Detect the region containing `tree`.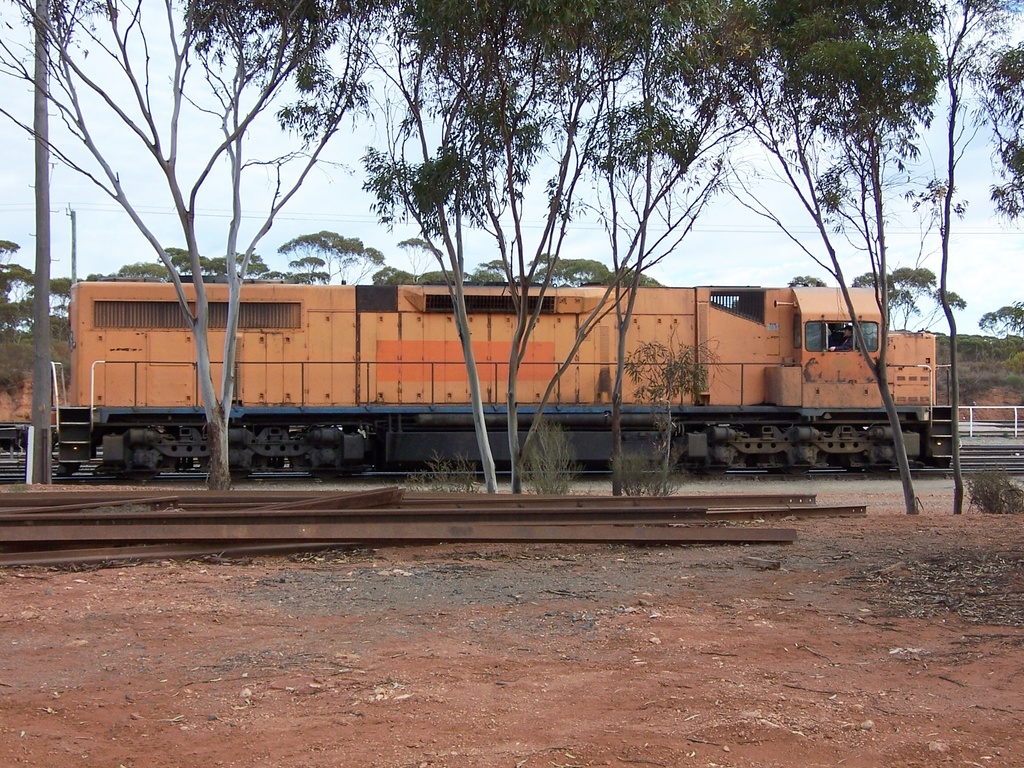
BBox(704, 1, 938, 522).
